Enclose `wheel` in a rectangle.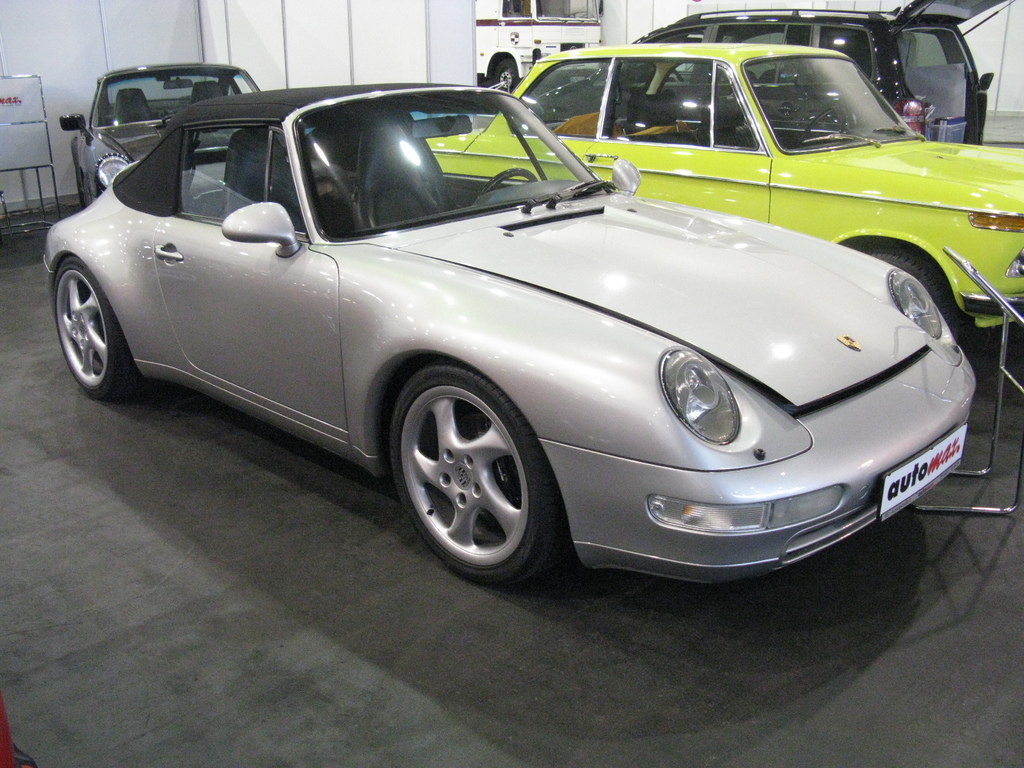
select_region(51, 254, 139, 403).
